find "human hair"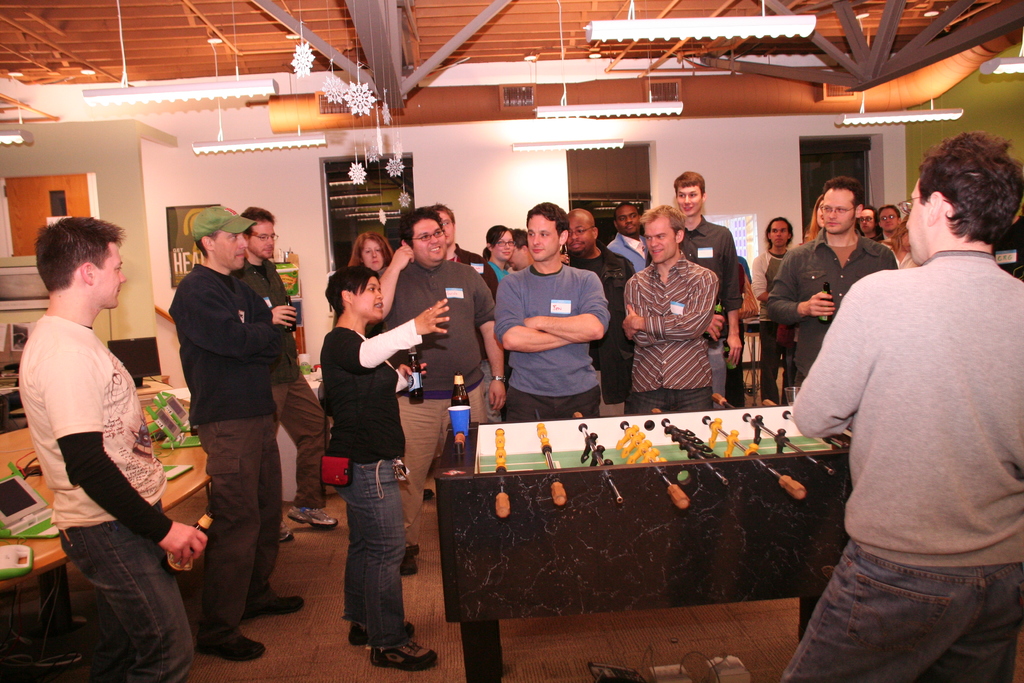
<box>511,228,529,253</box>
